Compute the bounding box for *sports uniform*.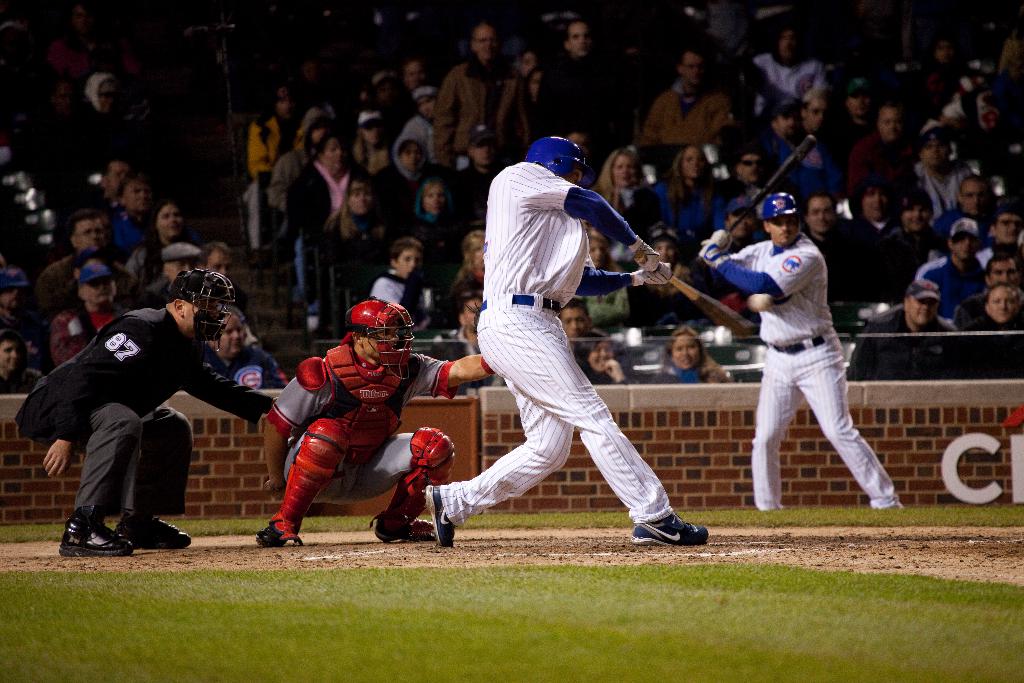
[x1=703, y1=189, x2=909, y2=521].
